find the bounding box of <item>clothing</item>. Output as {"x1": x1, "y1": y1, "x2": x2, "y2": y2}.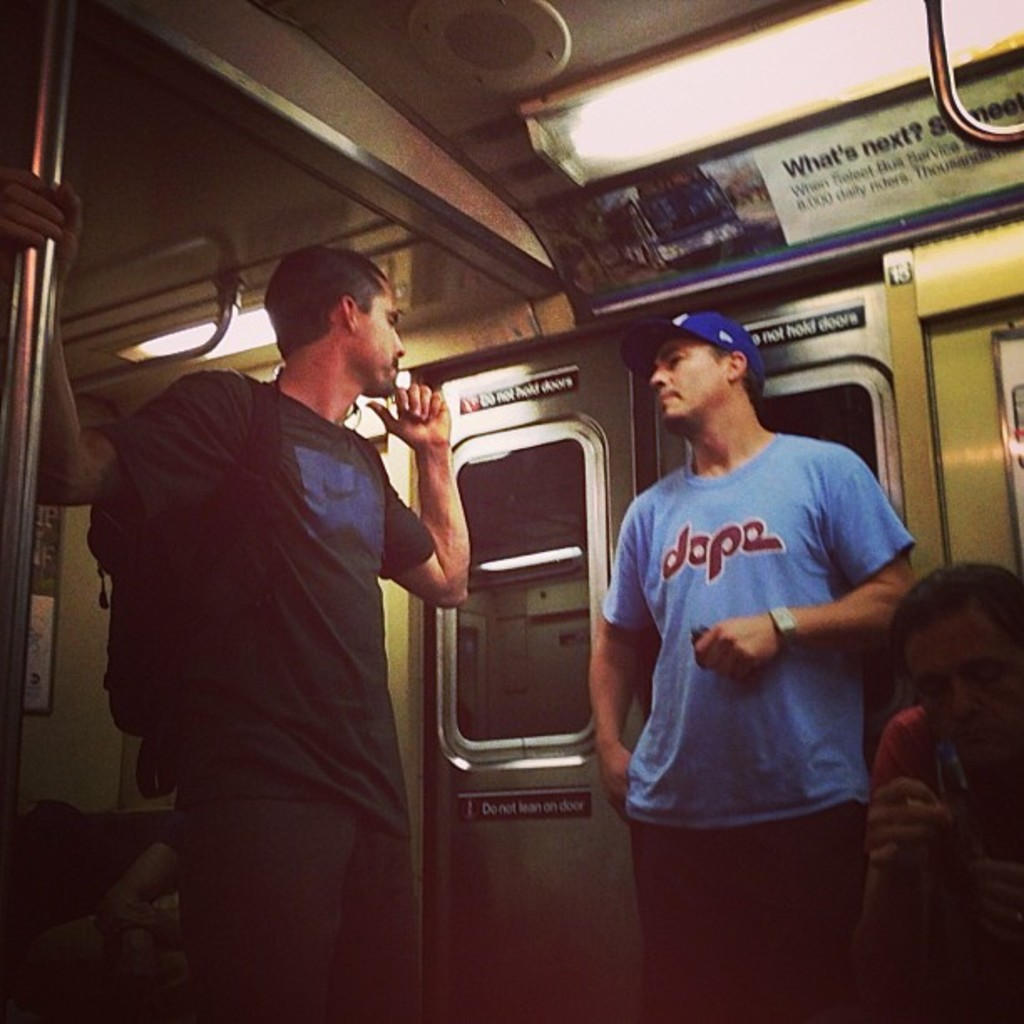
{"x1": 99, "y1": 350, "x2": 427, "y2": 1014}.
